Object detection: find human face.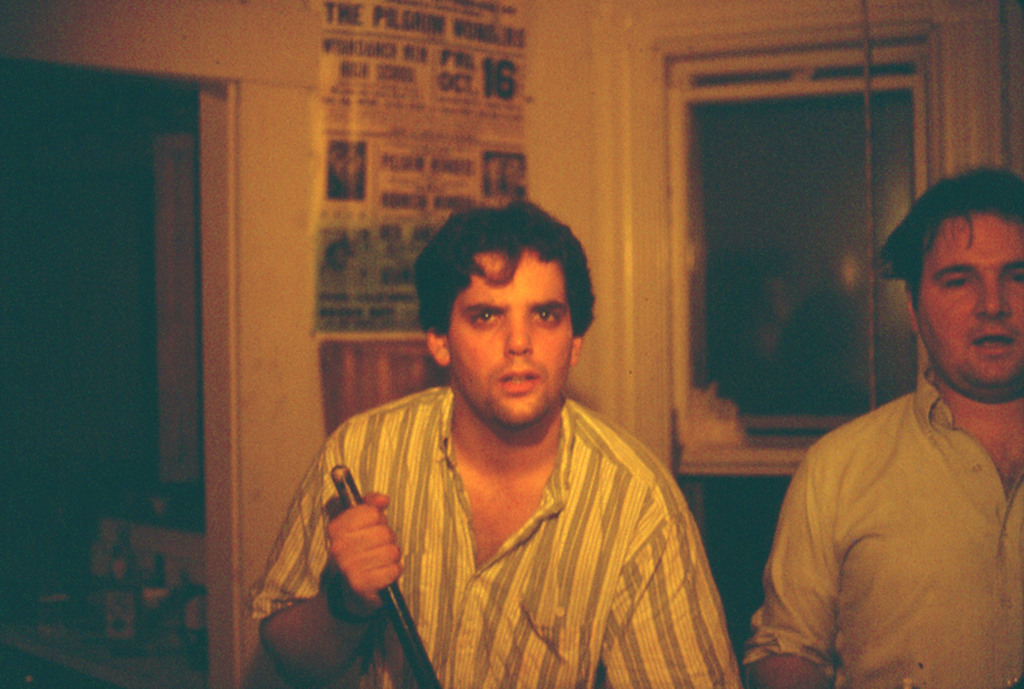
l=444, t=247, r=577, b=434.
